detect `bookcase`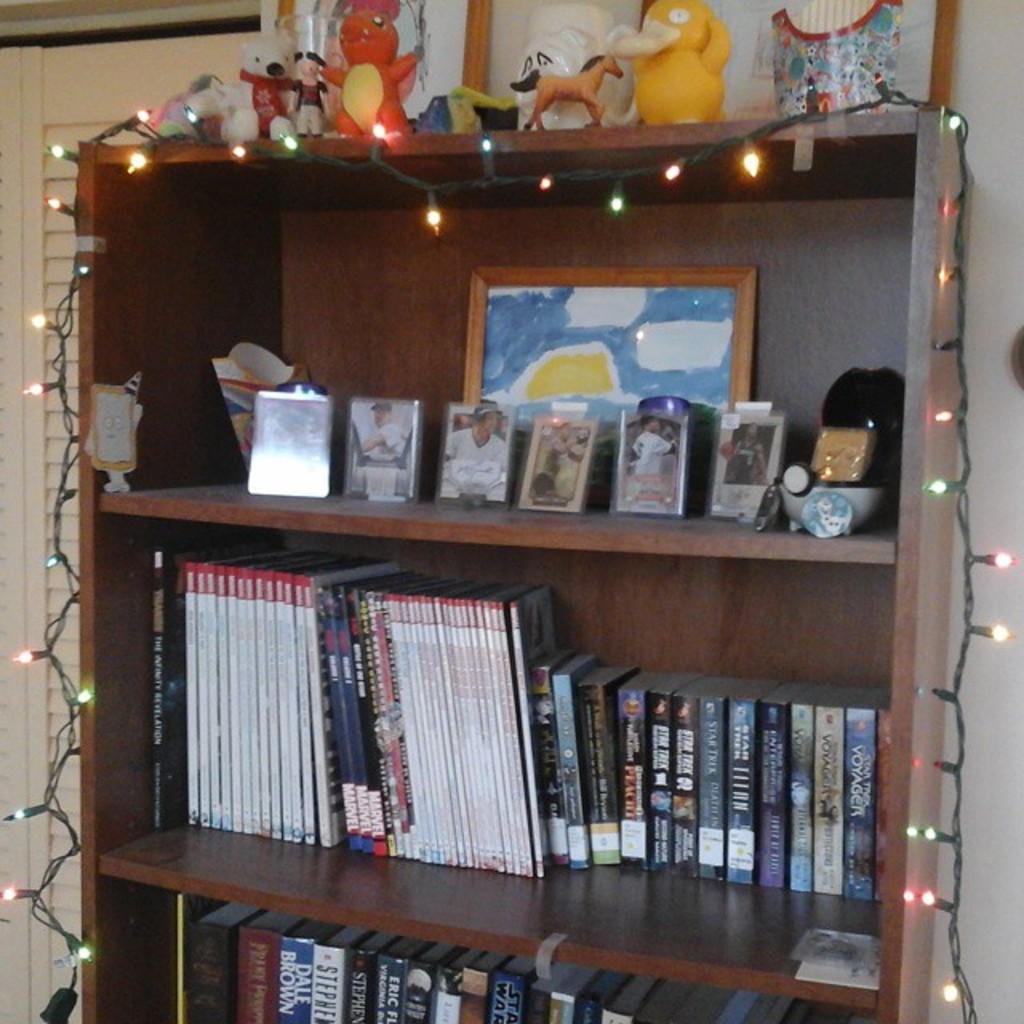
select_region(72, 107, 966, 1022)
